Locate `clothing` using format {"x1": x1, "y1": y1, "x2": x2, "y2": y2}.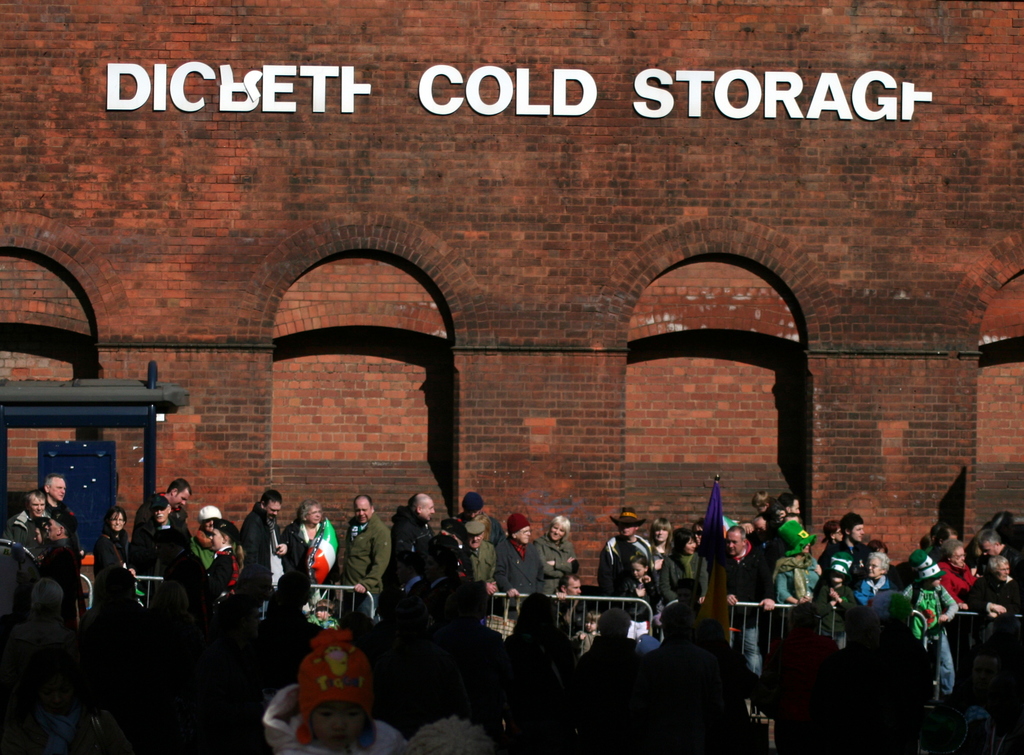
{"x1": 342, "y1": 512, "x2": 388, "y2": 613}.
